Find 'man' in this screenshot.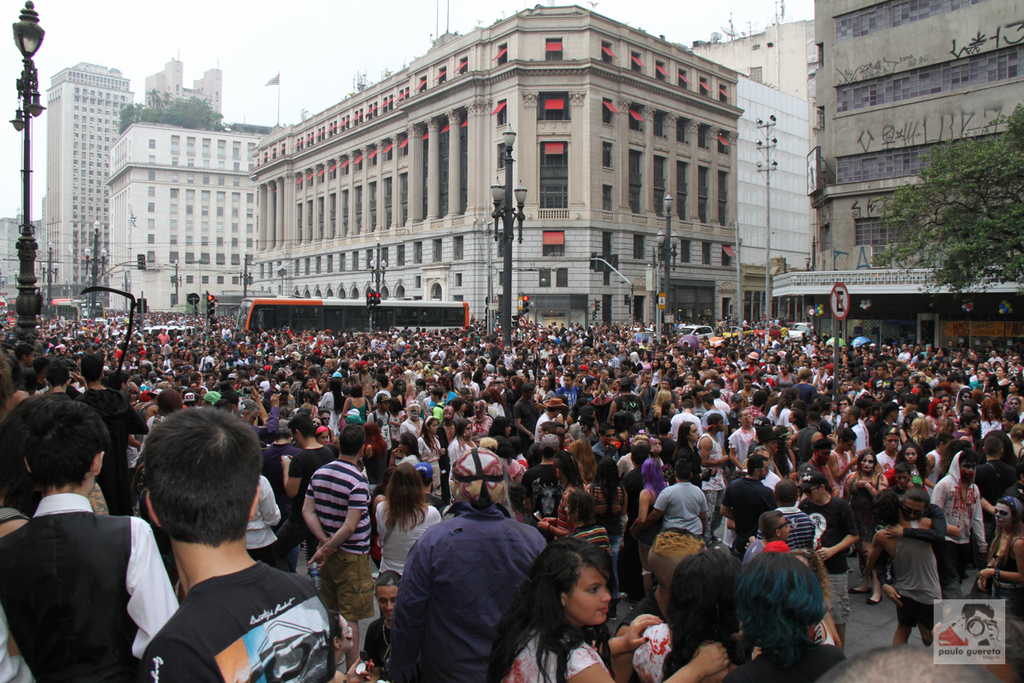
The bounding box for 'man' is 790,413,829,464.
